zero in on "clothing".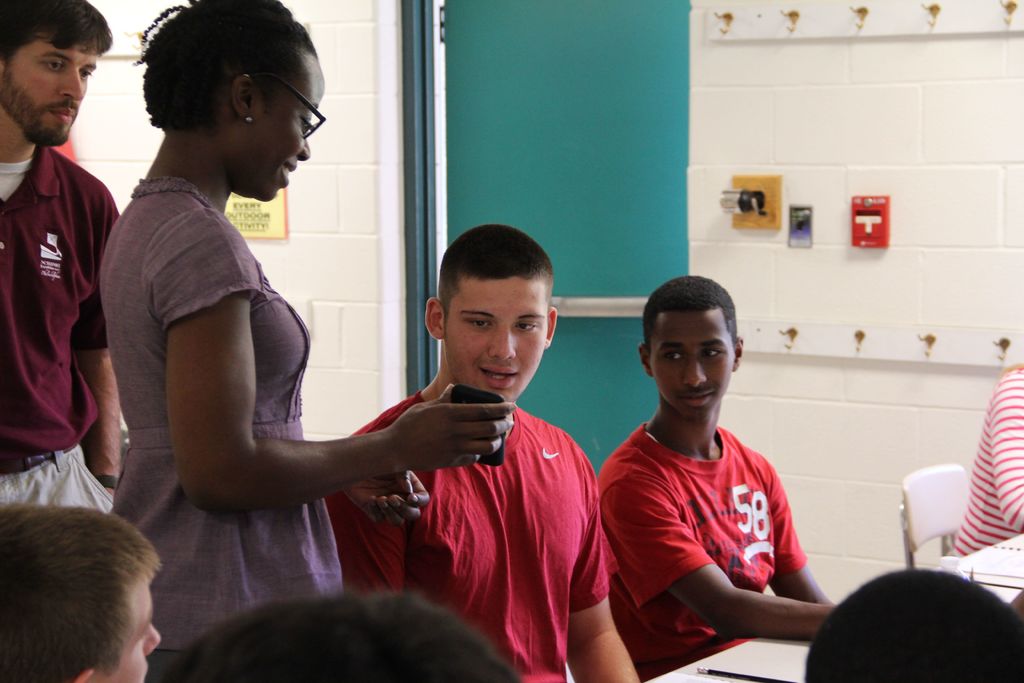
Zeroed in: bbox(612, 391, 831, 650).
